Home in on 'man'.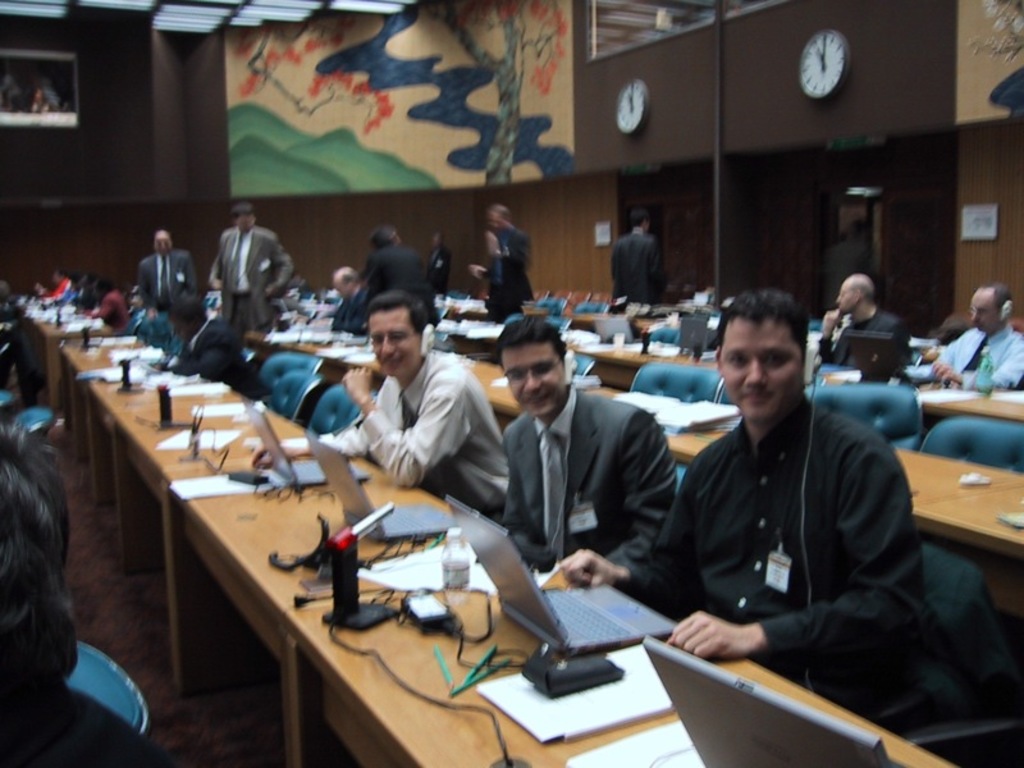
Homed in at l=367, t=225, r=433, b=305.
